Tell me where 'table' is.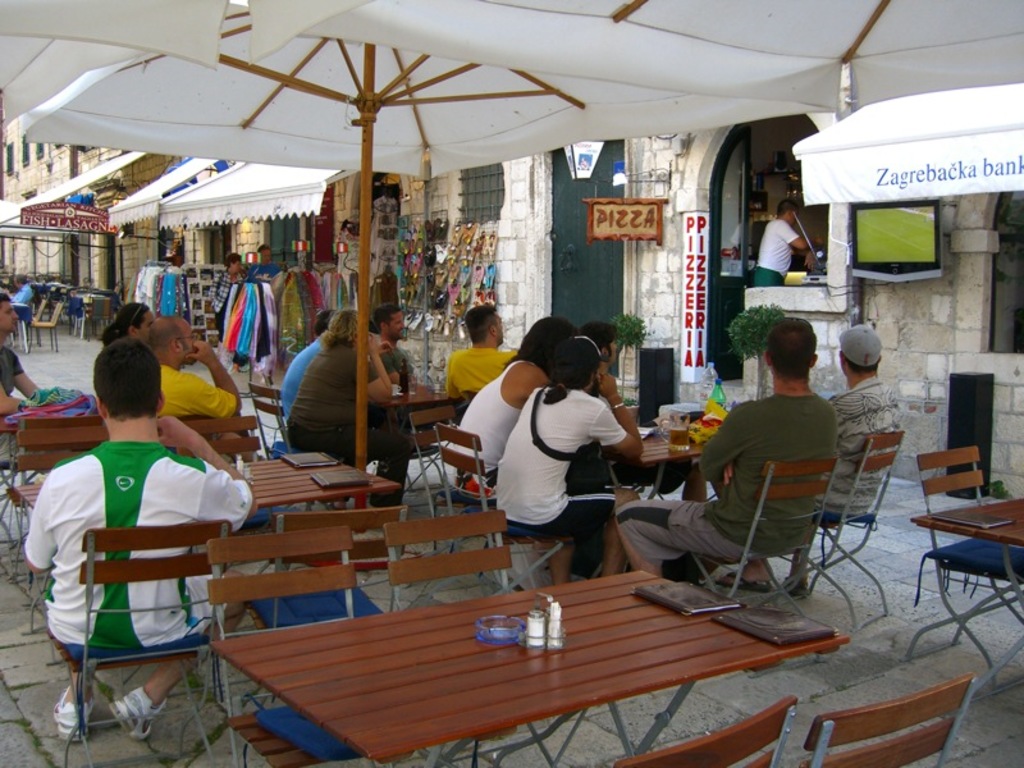
'table' is at 916:489:1023:558.
